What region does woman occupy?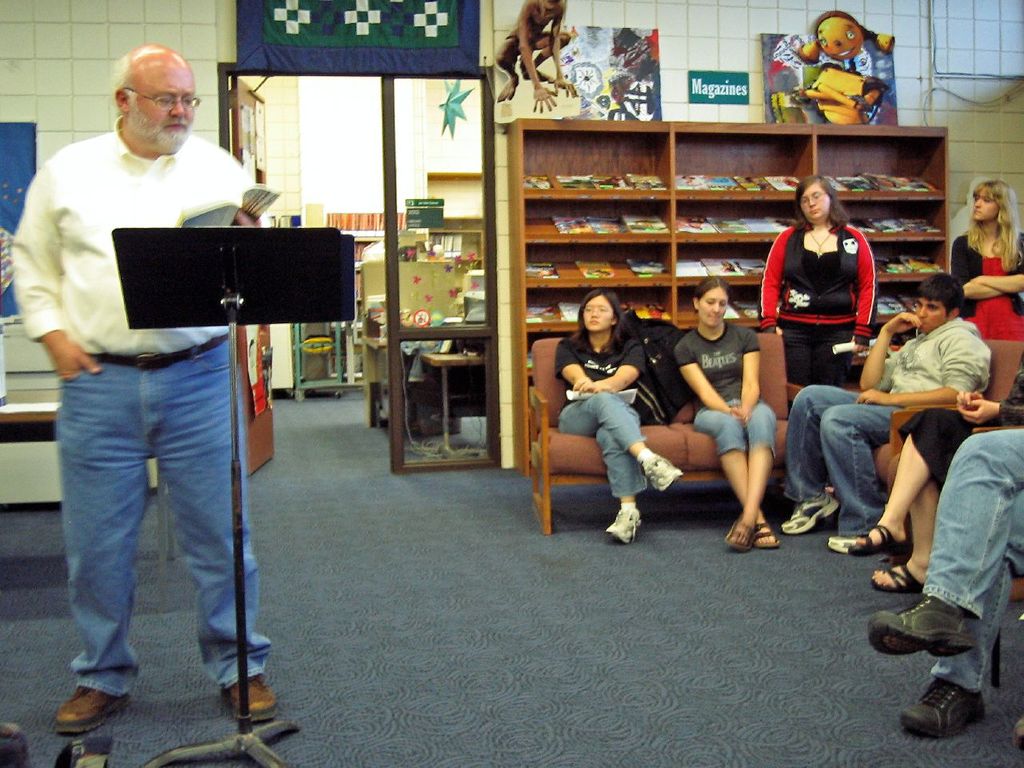
673,274,775,563.
